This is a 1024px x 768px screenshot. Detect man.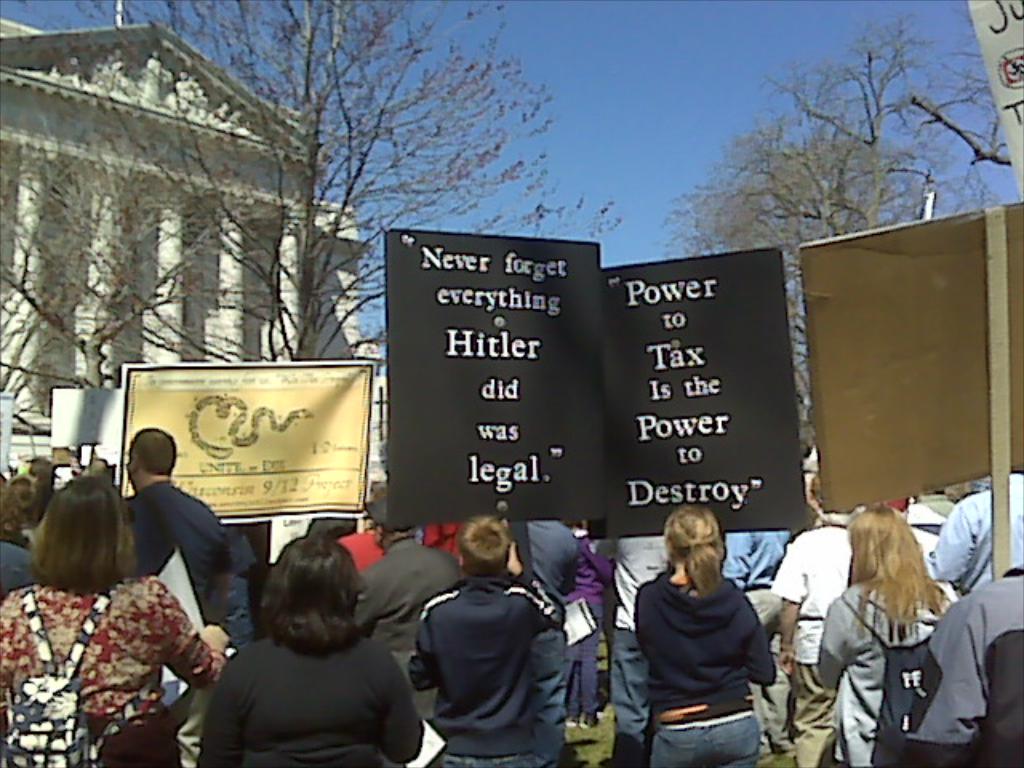
(left=362, top=499, right=461, bottom=726).
